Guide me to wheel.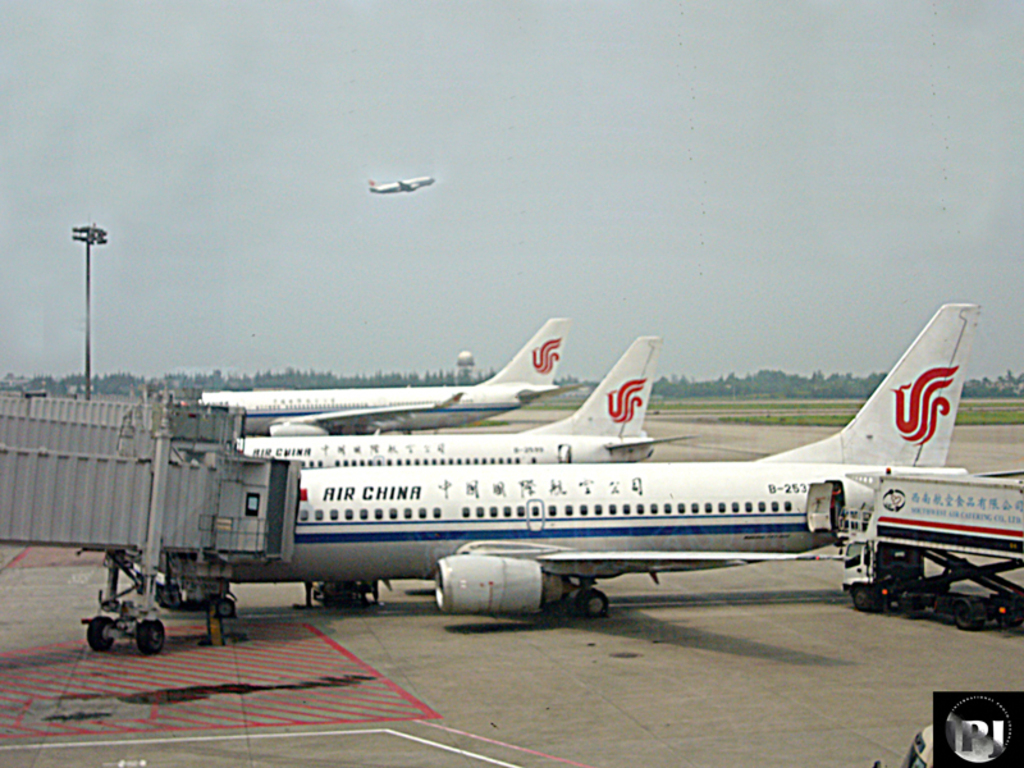
Guidance: box=[580, 594, 609, 622].
